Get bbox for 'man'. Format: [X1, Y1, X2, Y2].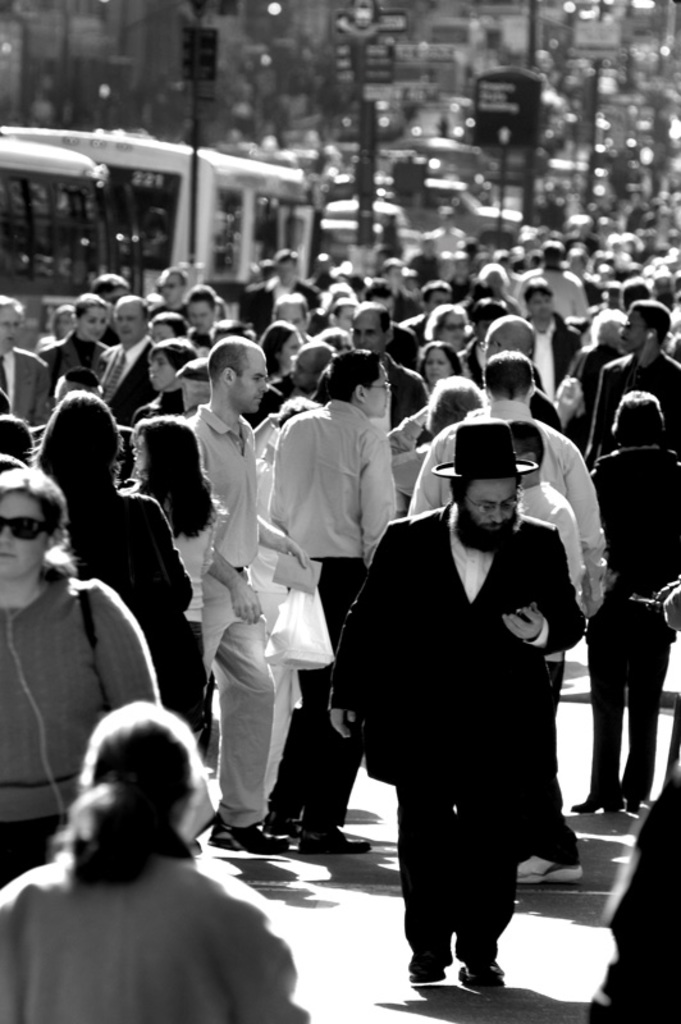
[0, 458, 170, 883].
